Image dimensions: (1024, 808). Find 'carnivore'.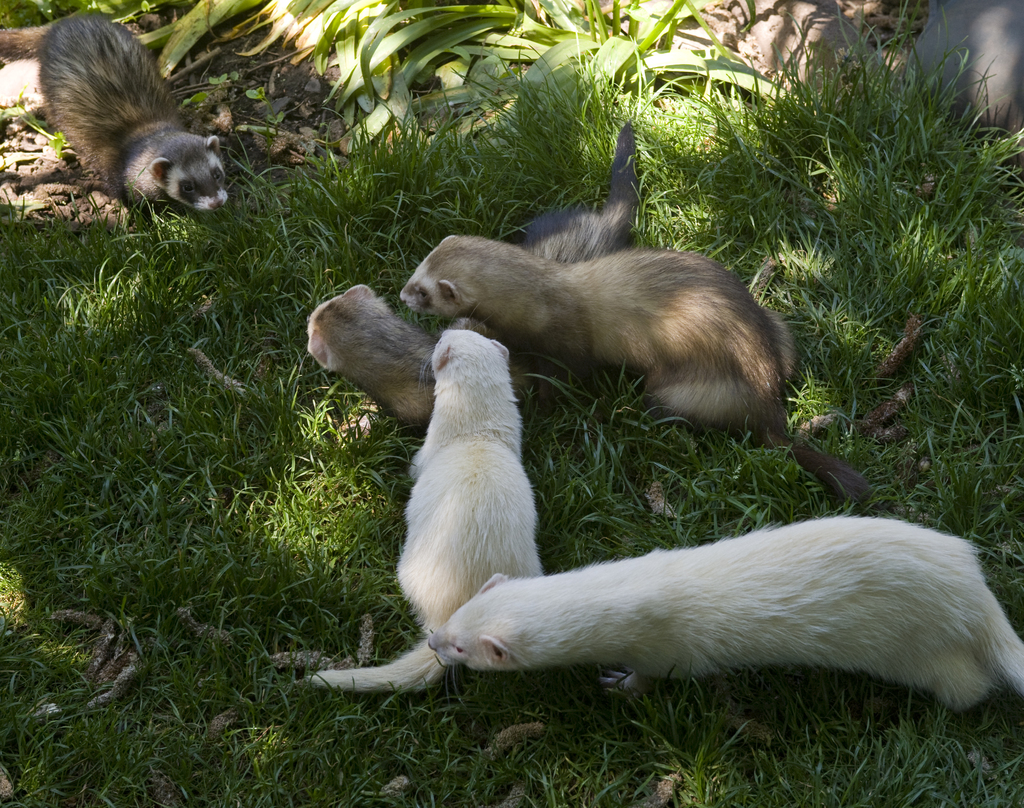
bbox(401, 228, 875, 505).
